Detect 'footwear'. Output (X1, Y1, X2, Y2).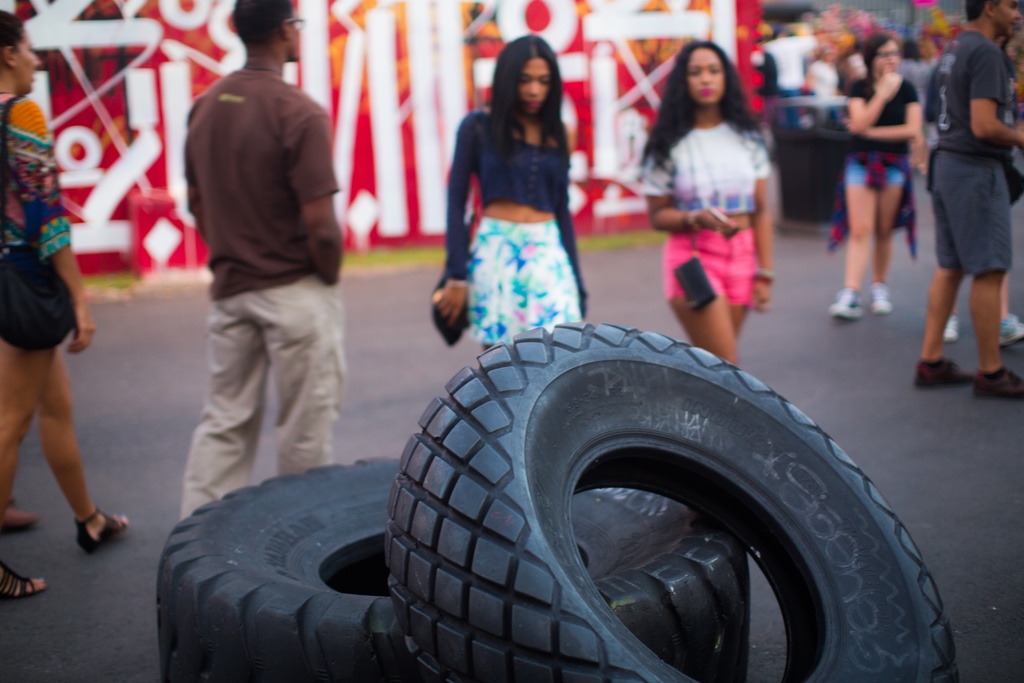
(943, 317, 961, 342).
